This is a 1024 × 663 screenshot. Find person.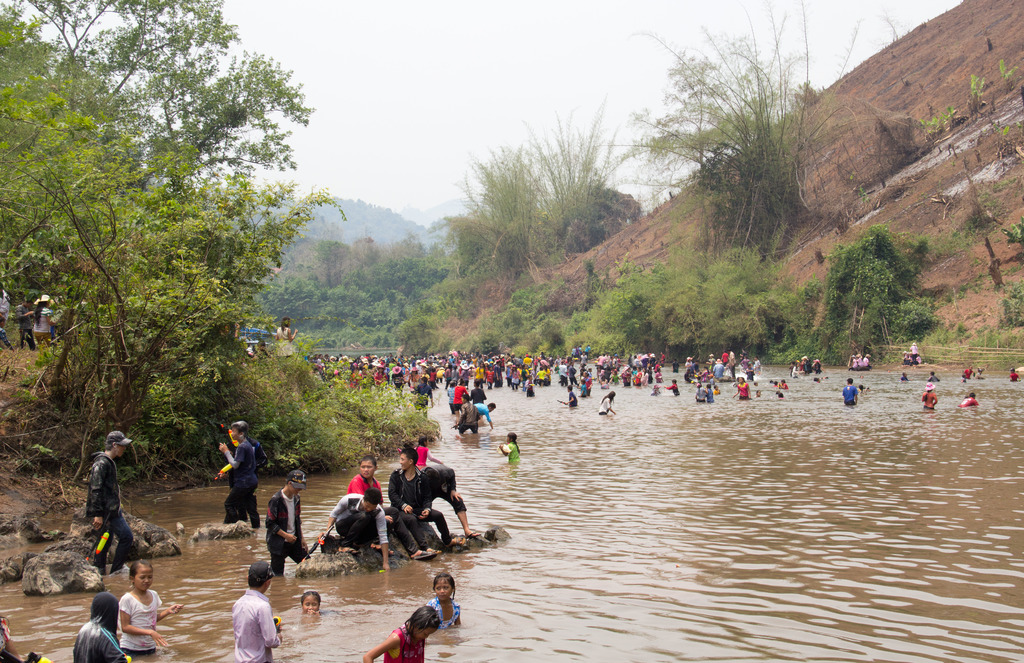
Bounding box: <bbox>360, 605, 439, 662</bbox>.
